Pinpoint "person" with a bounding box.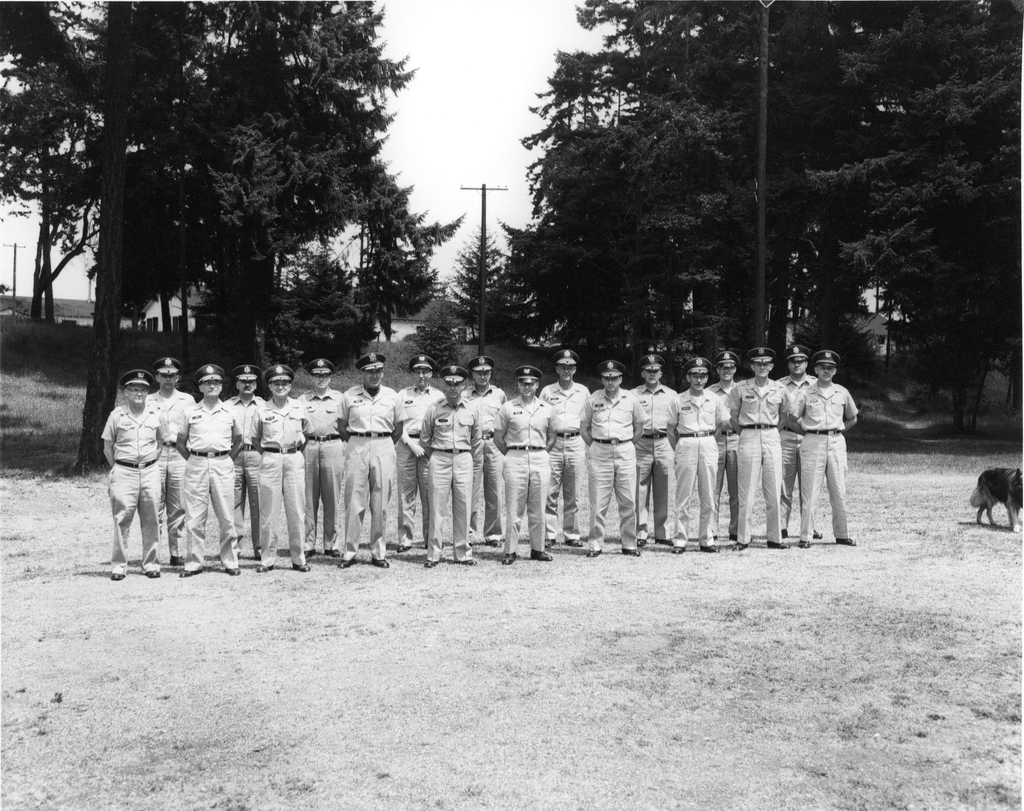
pyautogui.locateOnScreen(776, 347, 815, 545).
